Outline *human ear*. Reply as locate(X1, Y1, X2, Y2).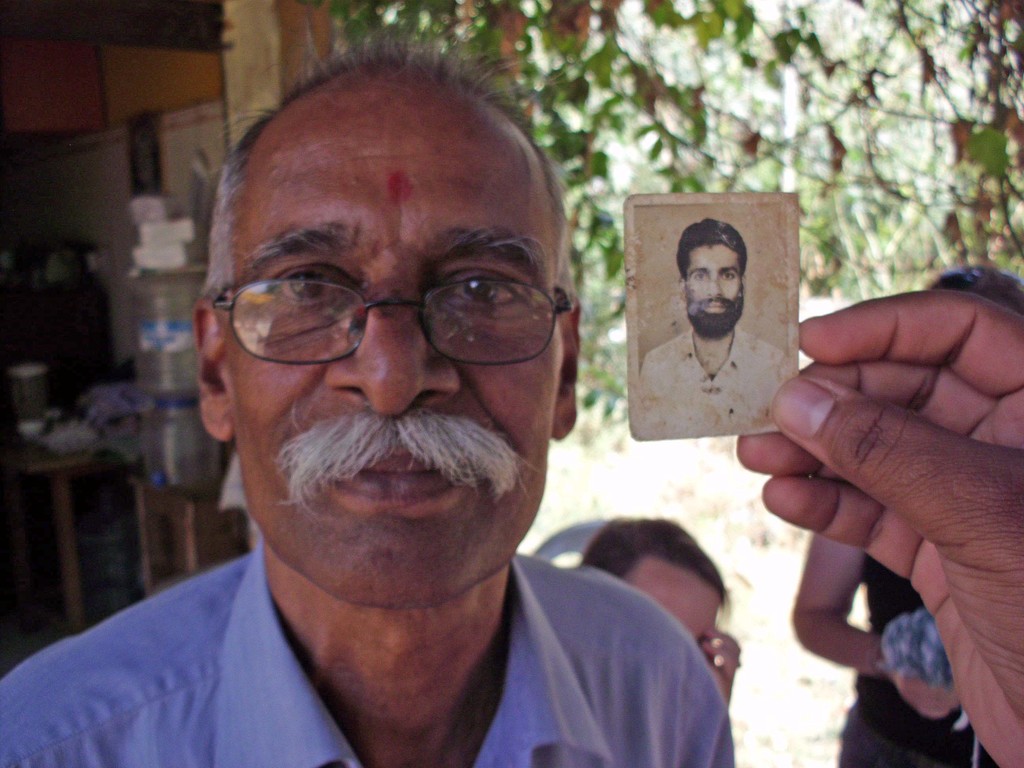
locate(552, 302, 578, 442).
